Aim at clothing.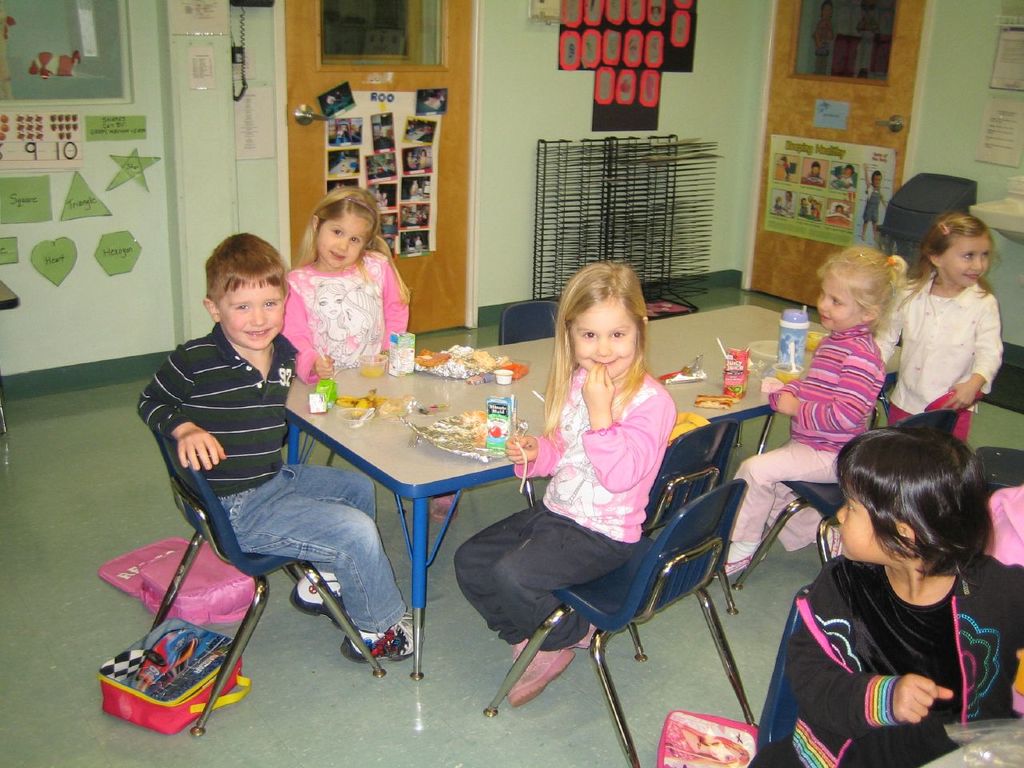
Aimed at BBox(283, 238, 422, 370).
